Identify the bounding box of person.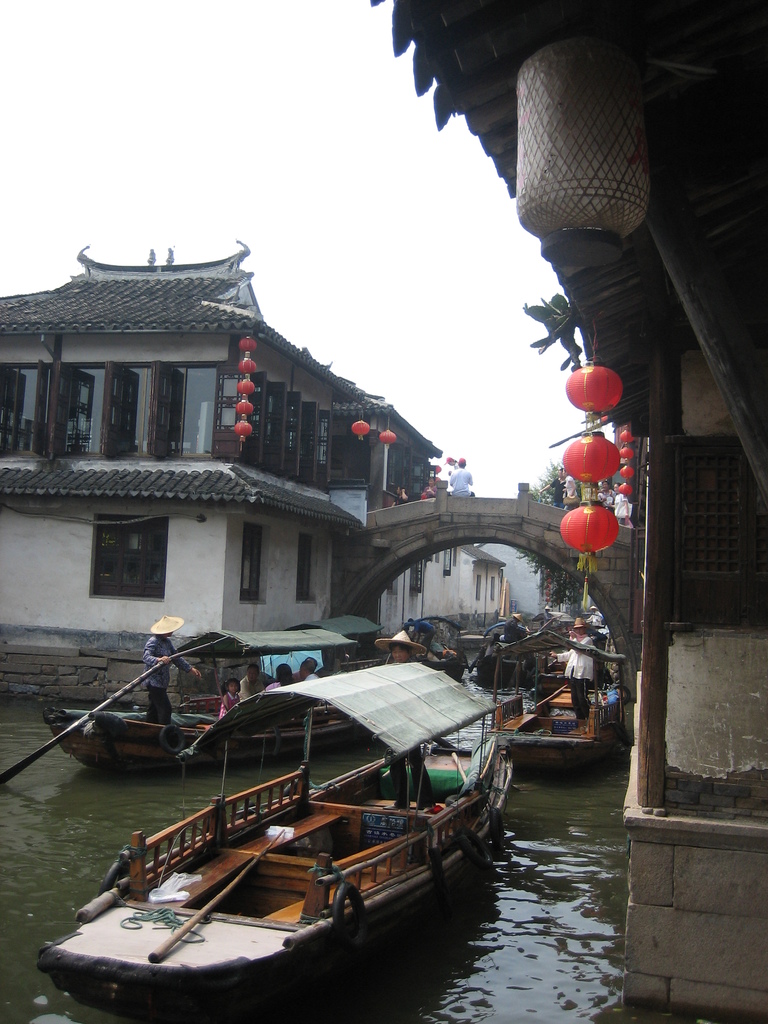
<region>142, 614, 200, 735</region>.
